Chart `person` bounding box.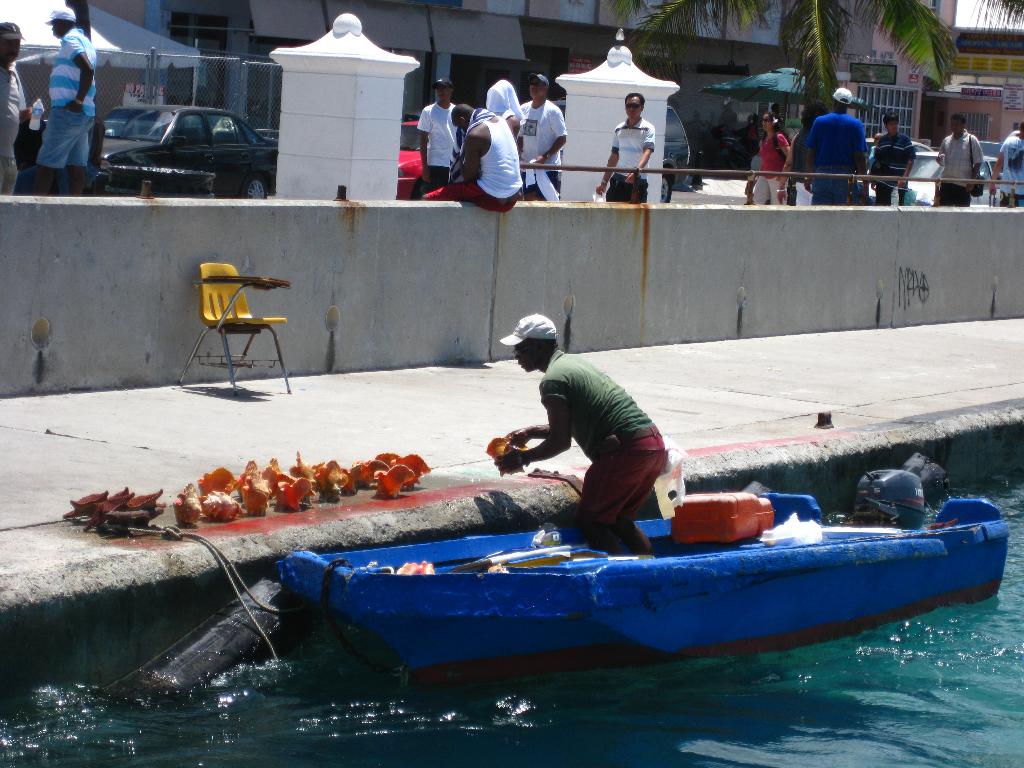
Charted: x1=748 y1=119 x2=790 y2=213.
